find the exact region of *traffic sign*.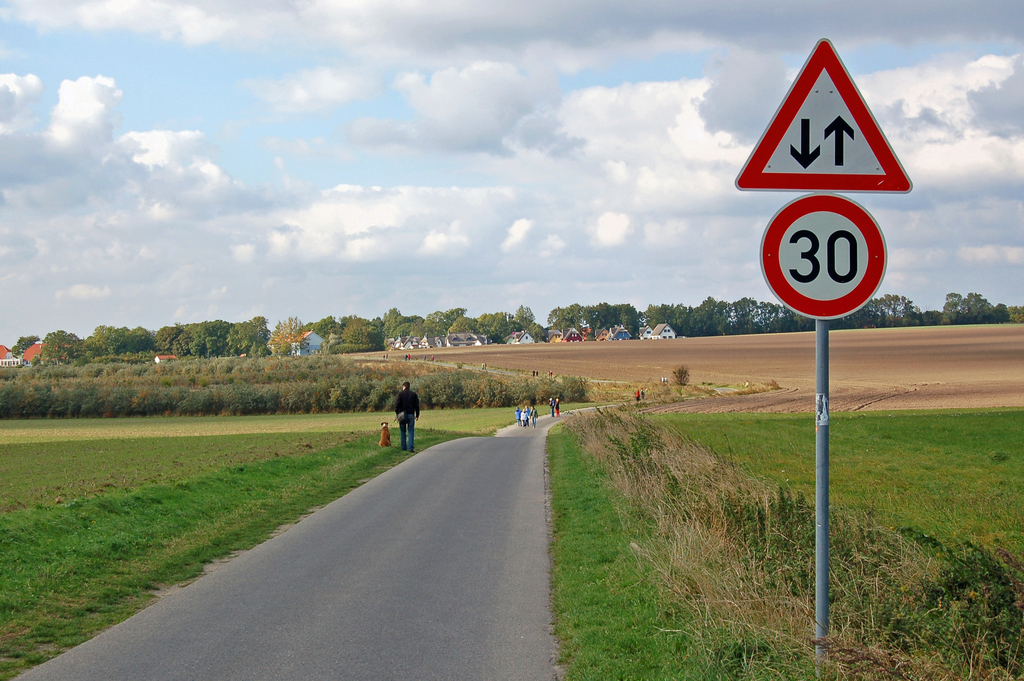
Exact region: {"left": 735, "top": 37, "right": 913, "bottom": 192}.
